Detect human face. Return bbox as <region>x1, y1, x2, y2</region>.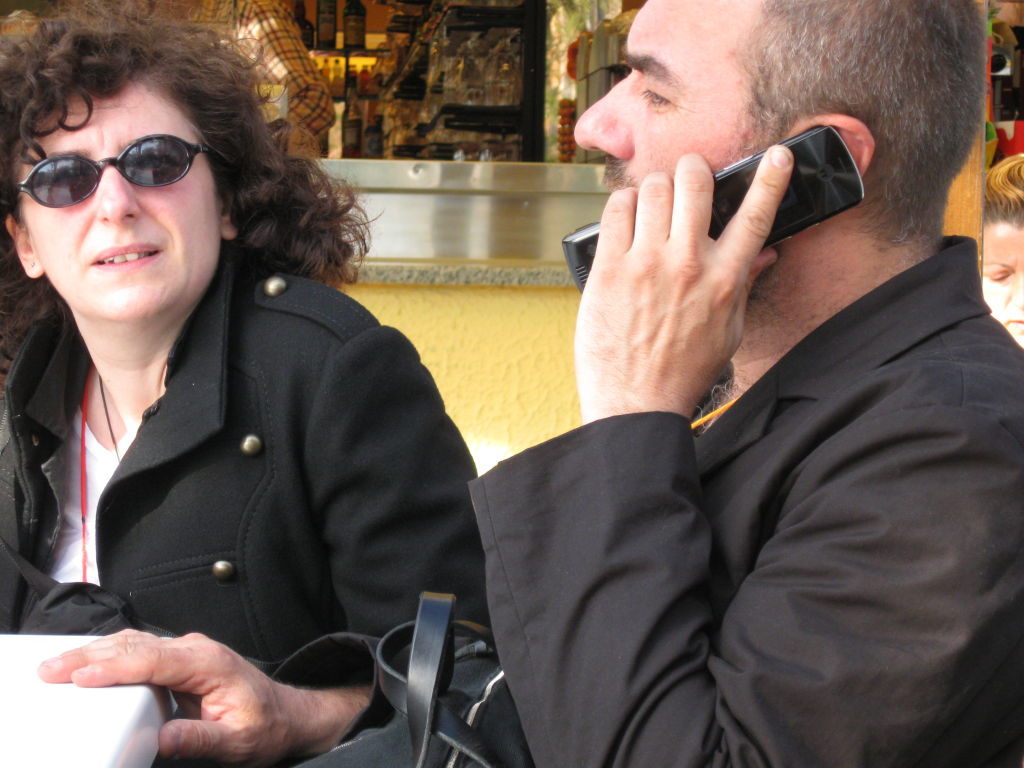
<region>574, 0, 772, 197</region>.
